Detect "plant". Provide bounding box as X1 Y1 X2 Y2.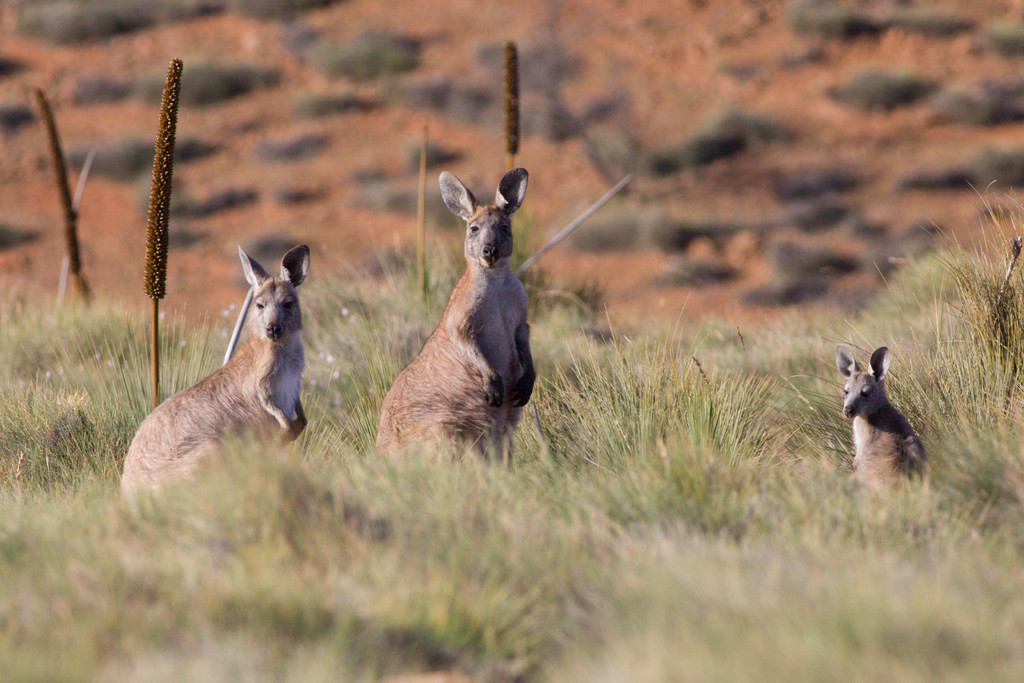
590 107 650 185.
